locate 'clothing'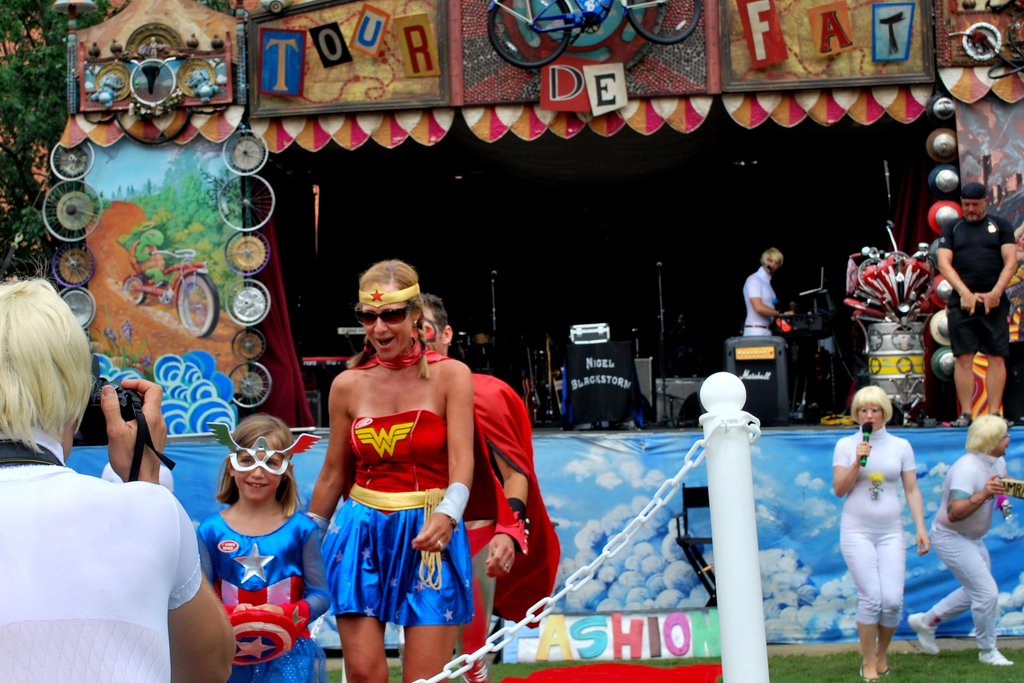
197, 504, 327, 682
